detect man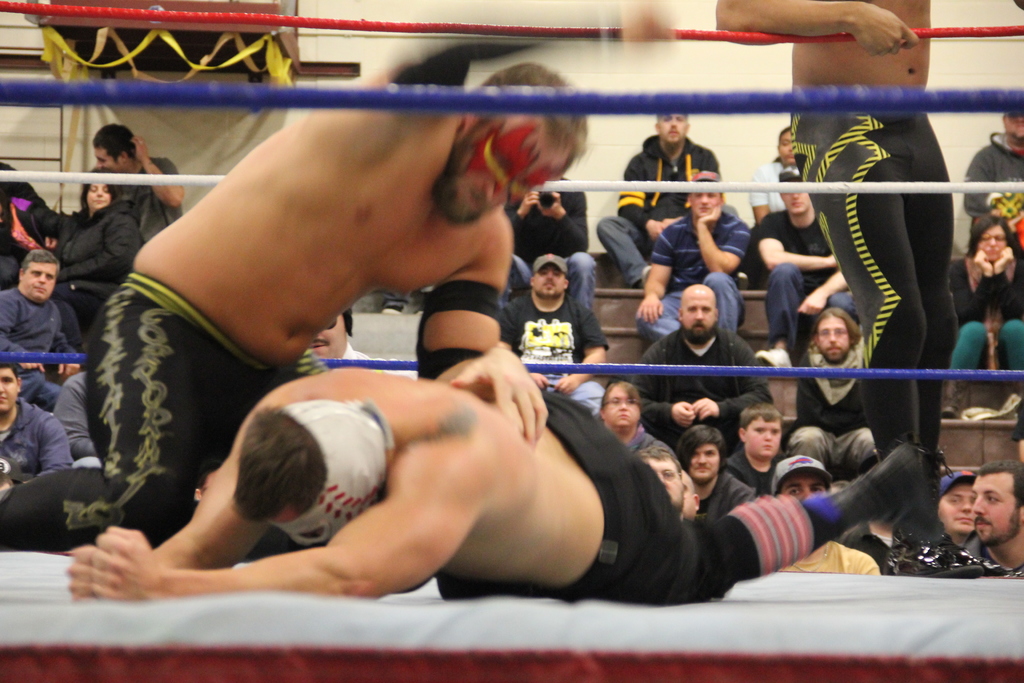
pyautogui.locateOnScreen(678, 466, 698, 516)
